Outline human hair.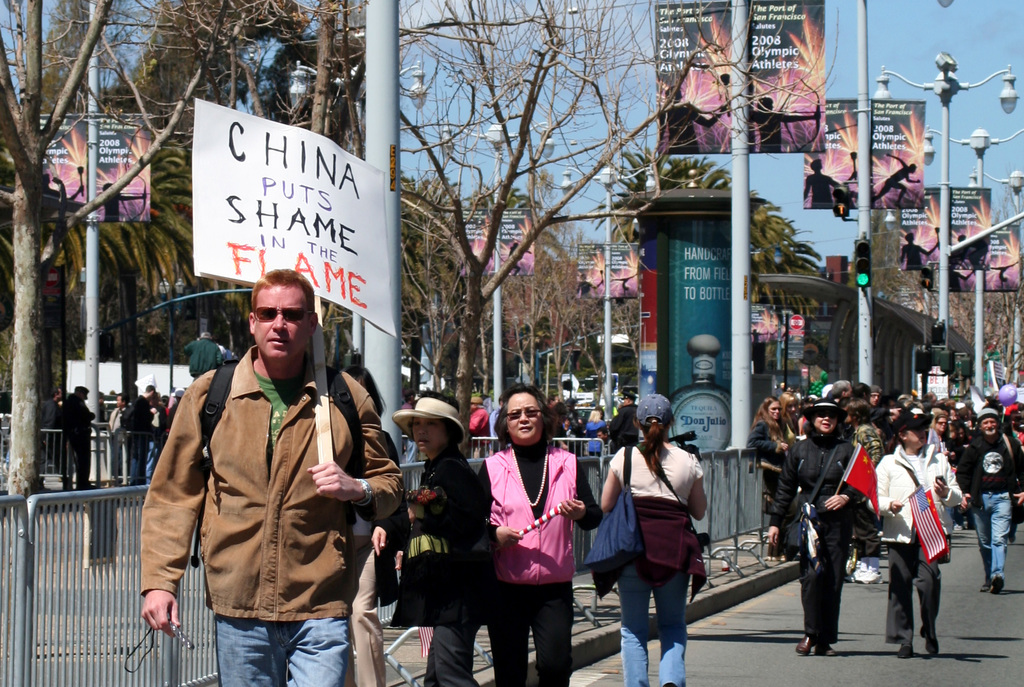
Outline: <box>930,411,950,432</box>.
